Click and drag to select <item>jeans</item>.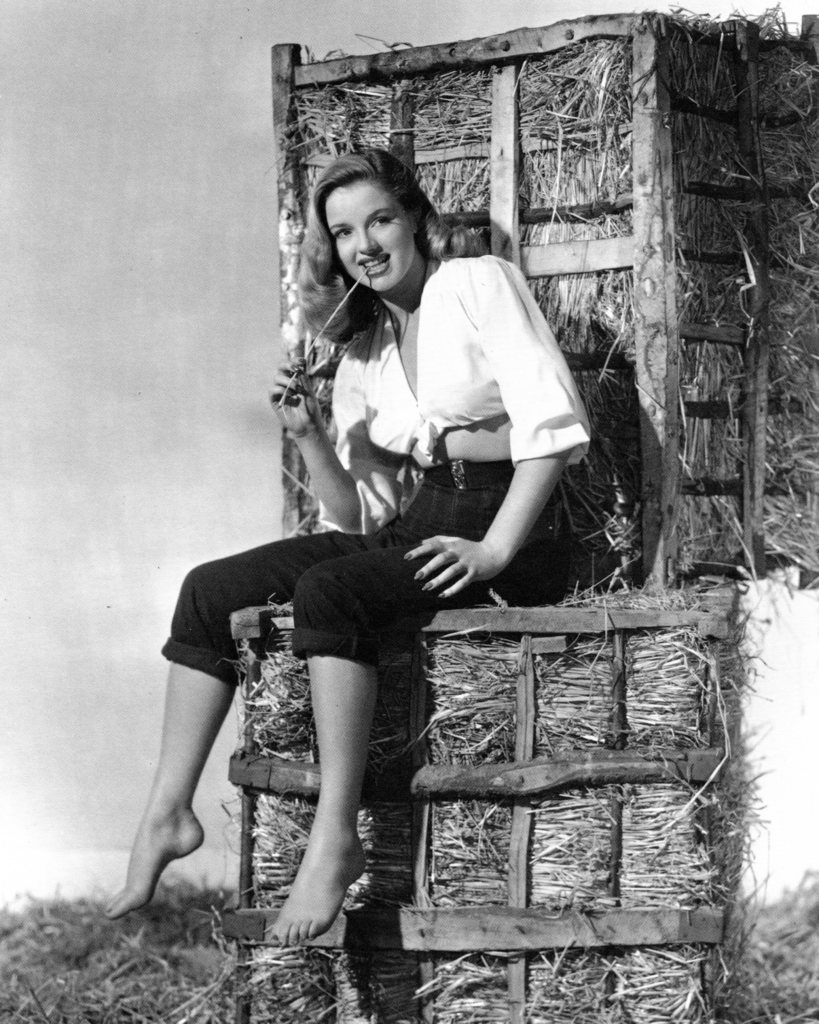
Selection: select_region(151, 456, 581, 680).
